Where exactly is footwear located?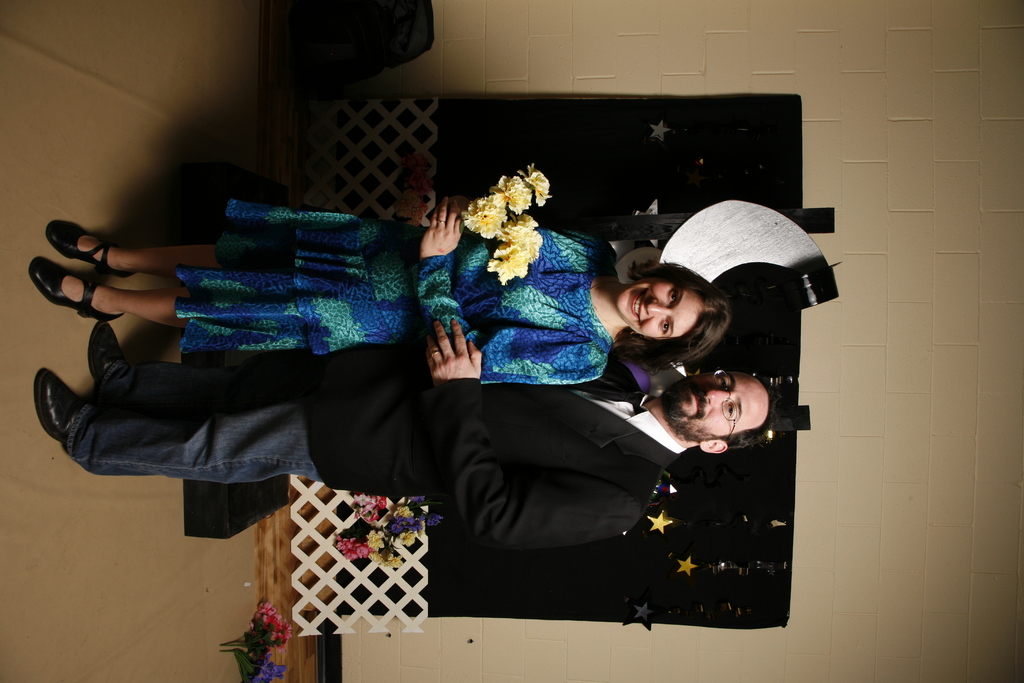
Its bounding box is locate(31, 363, 86, 456).
